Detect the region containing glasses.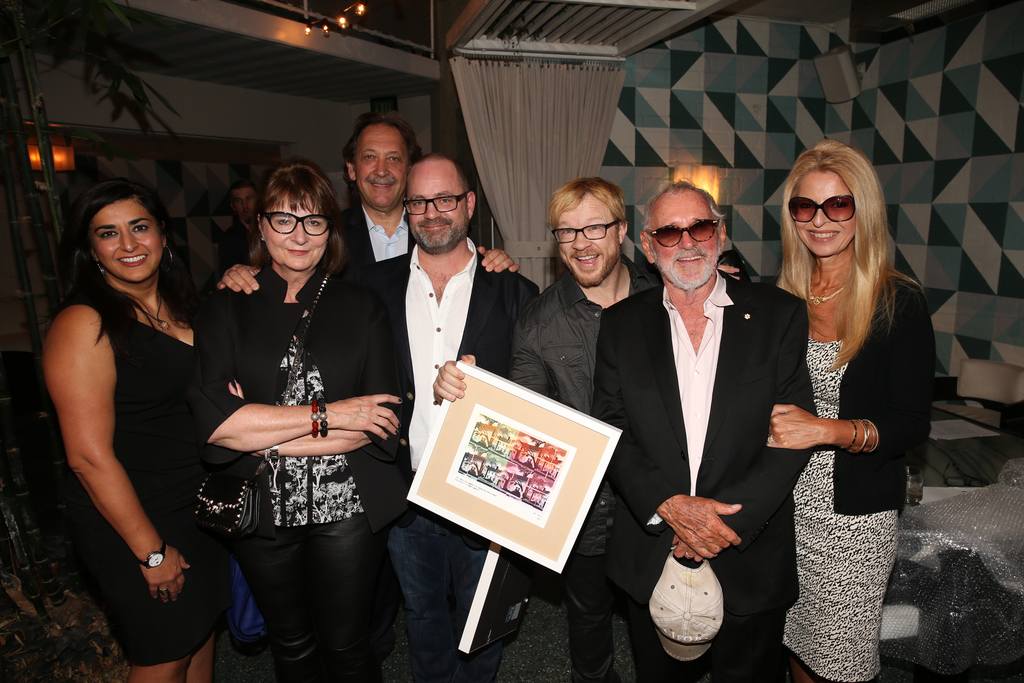
{"x1": 241, "y1": 208, "x2": 335, "y2": 251}.
